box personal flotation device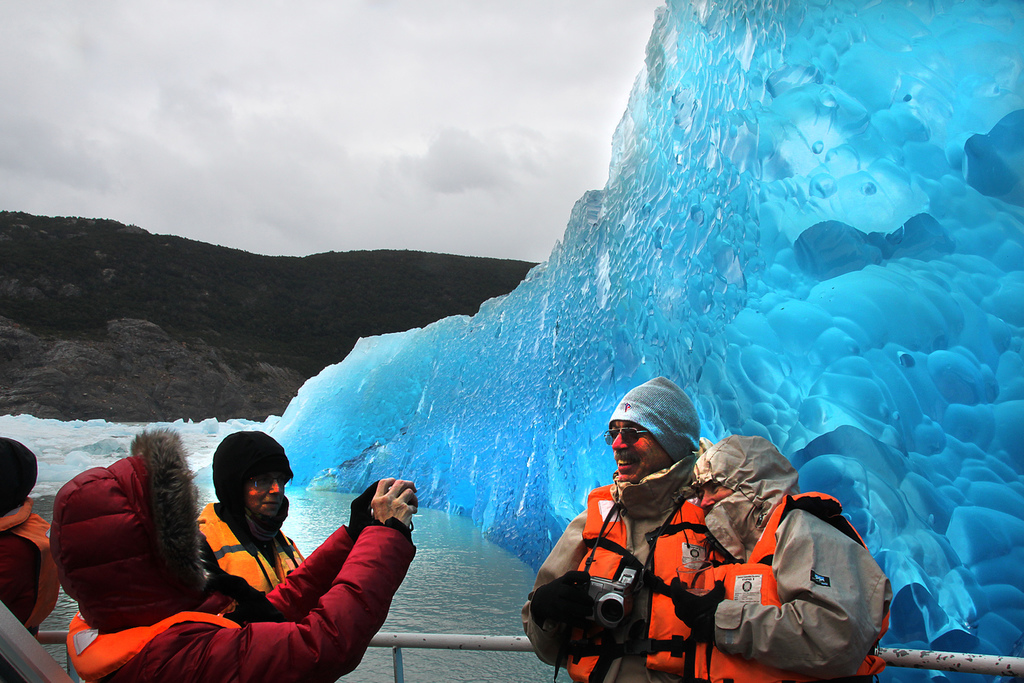
0 494 59 637
